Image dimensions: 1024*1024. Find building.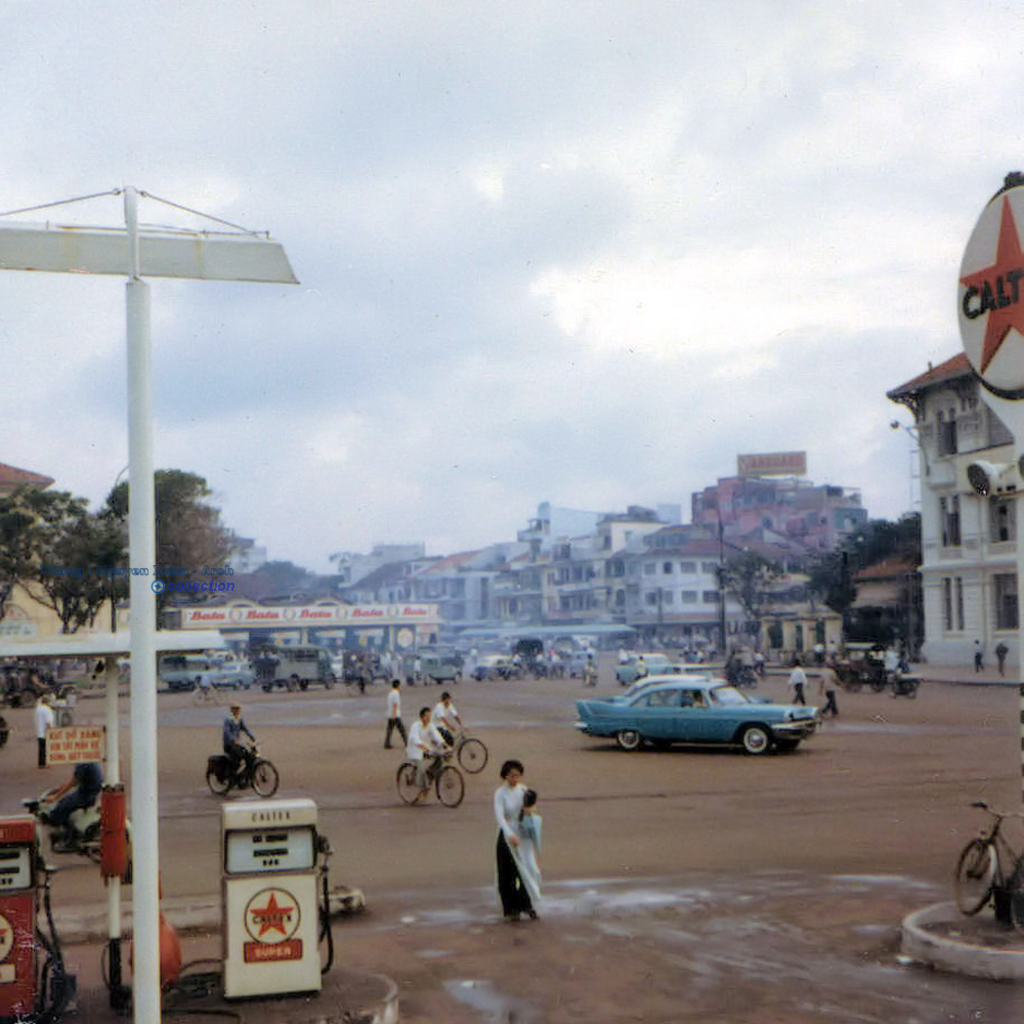
[x1=886, y1=344, x2=1023, y2=671].
